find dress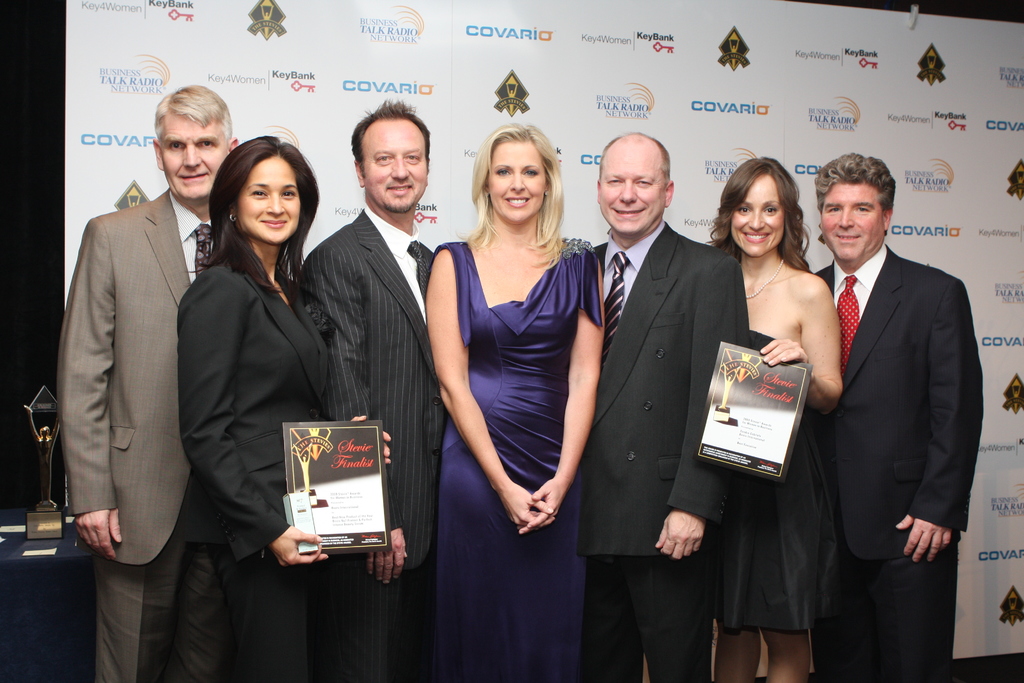
bbox=(431, 236, 605, 680)
